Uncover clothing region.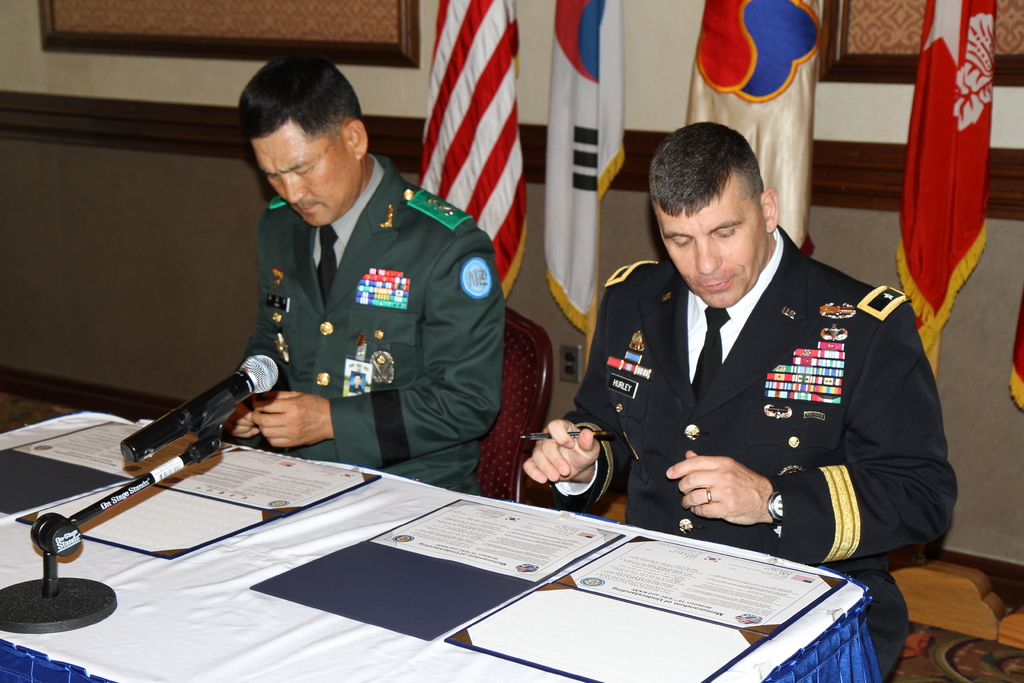
Uncovered: select_region(236, 154, 509, 495).
